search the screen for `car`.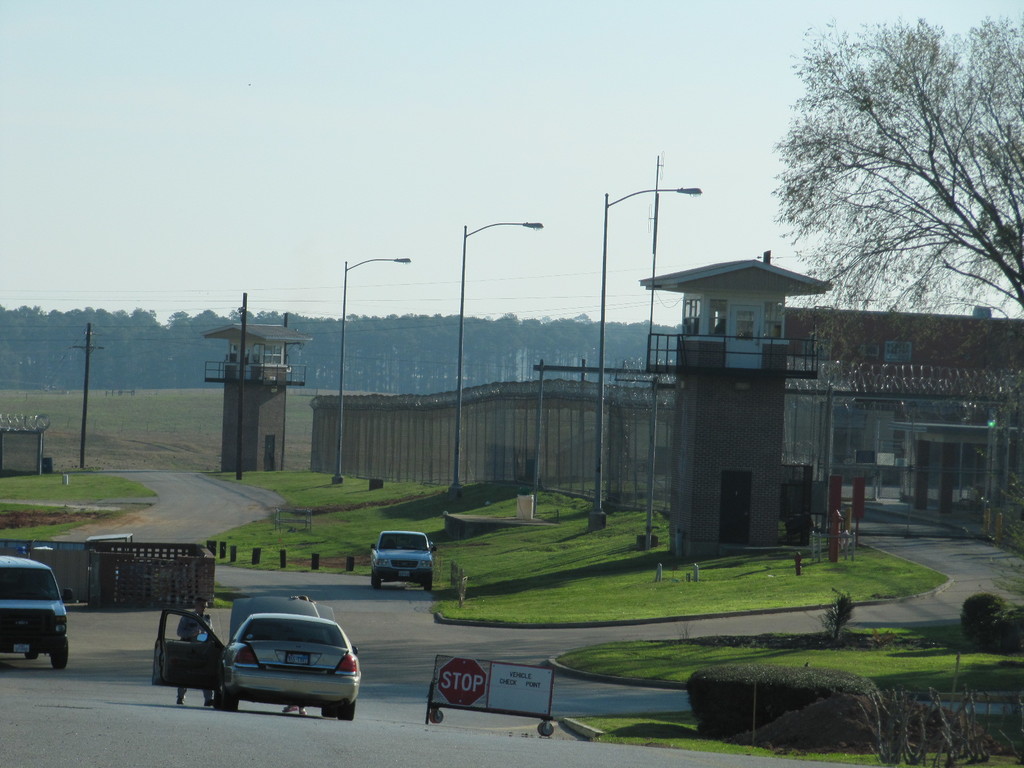
Found at region(154, 595, 360, 723).
